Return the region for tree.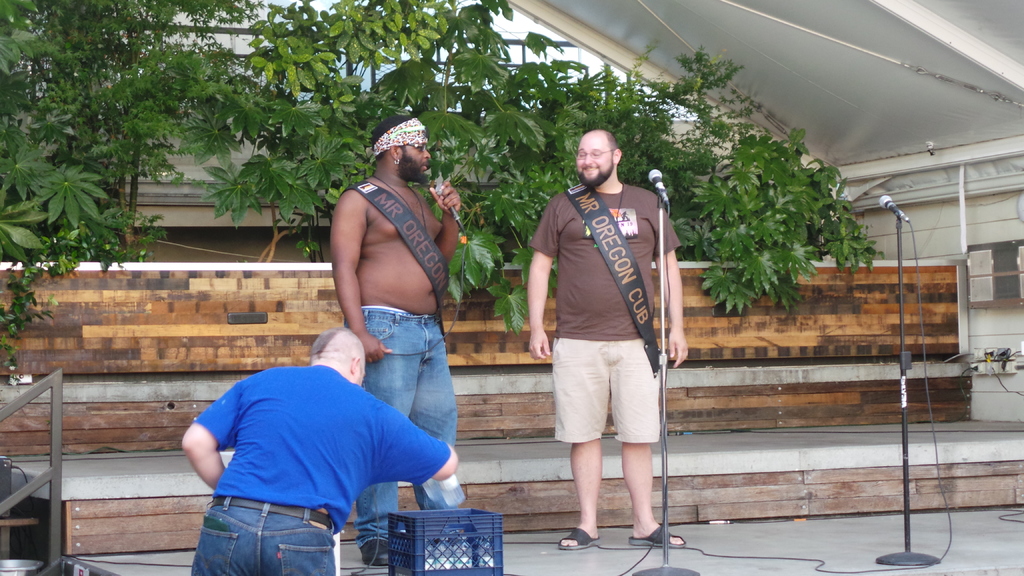
[left=292, top=0, right=890, bottom=331].
